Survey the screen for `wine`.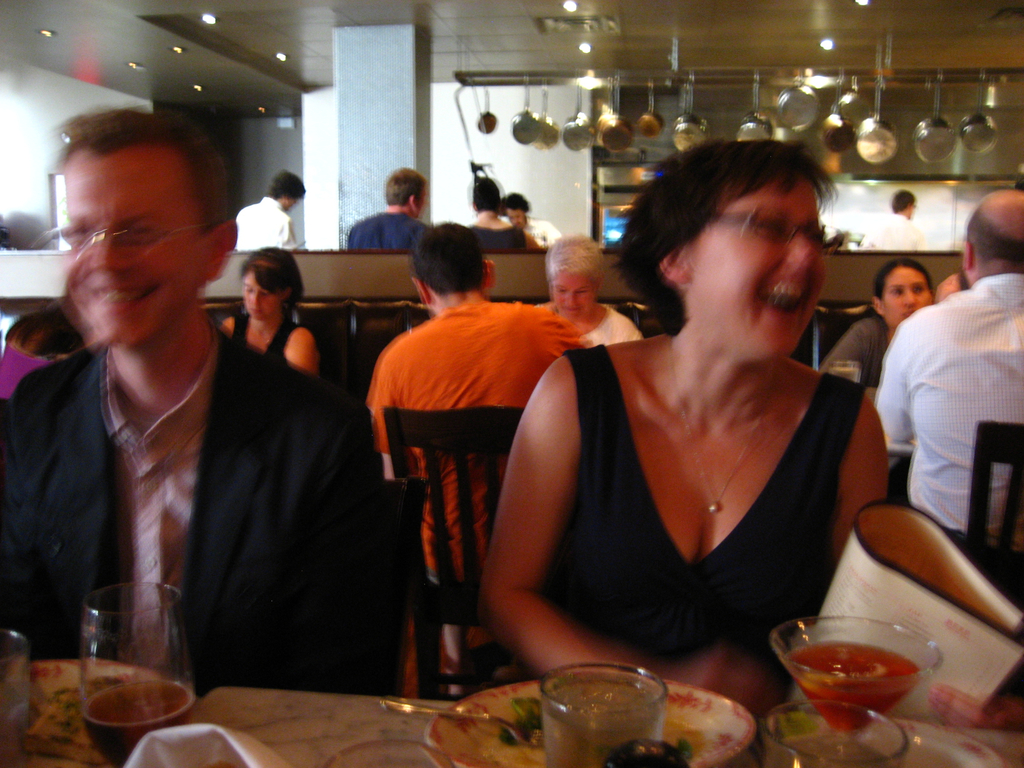
Survey found: rect(783, 632, 915, 730).
